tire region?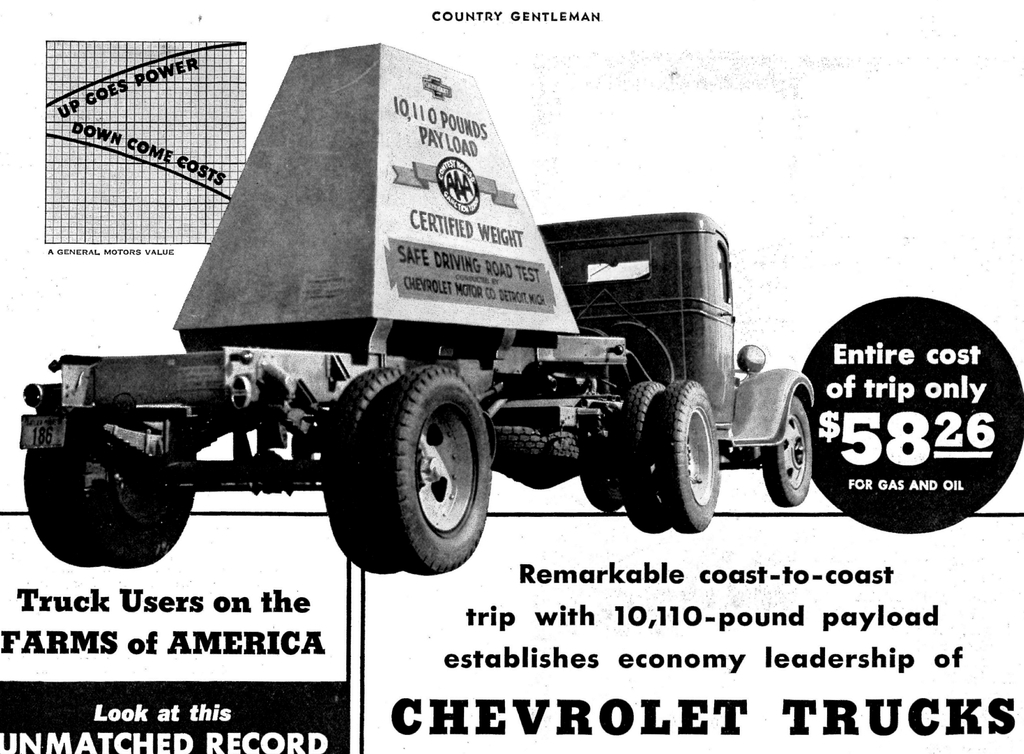
(x1=496, y1=427, x2=588, y2=466)
